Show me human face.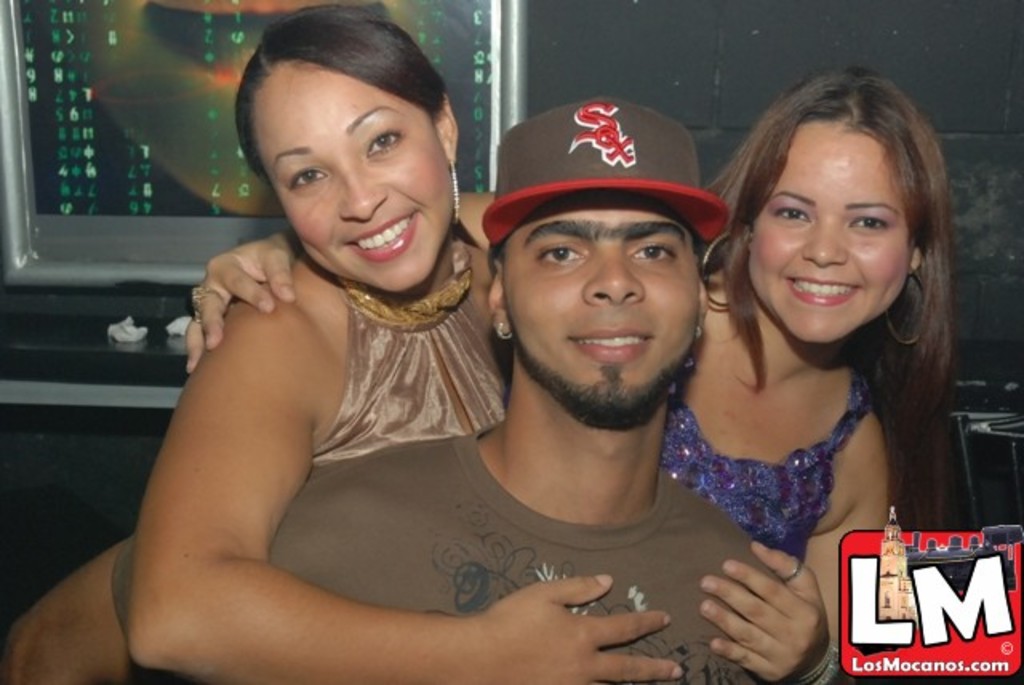
human face is here: crop(254, 70, 451, 294).
